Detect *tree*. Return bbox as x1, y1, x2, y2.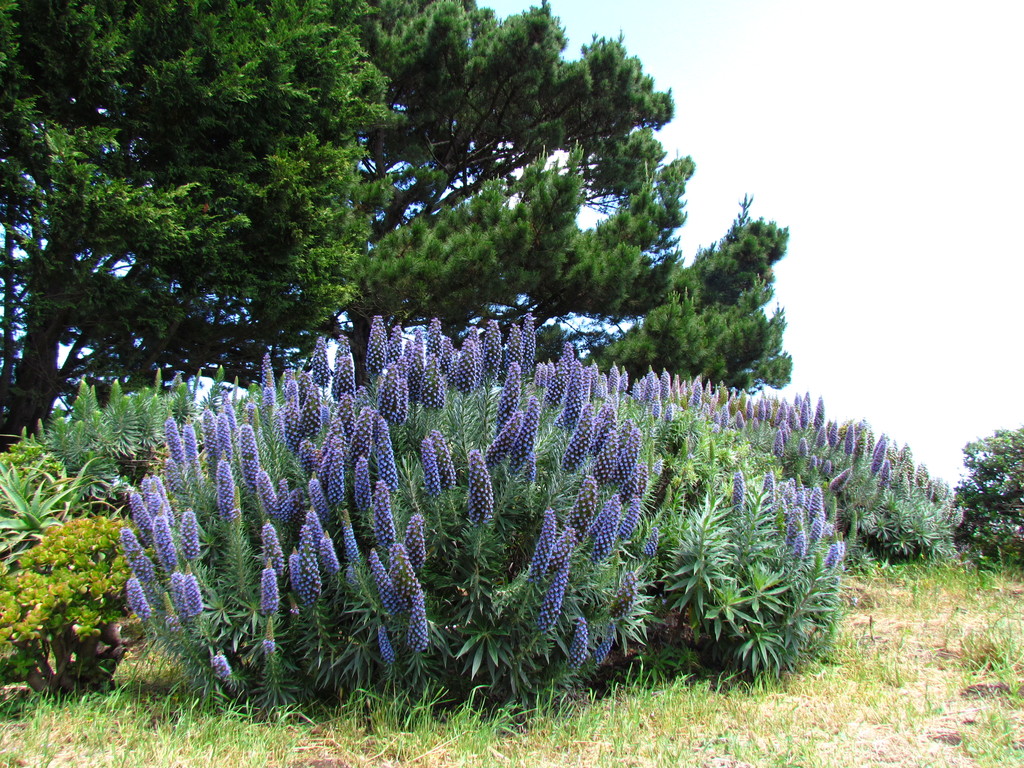
950, 426, 1023, 548.
